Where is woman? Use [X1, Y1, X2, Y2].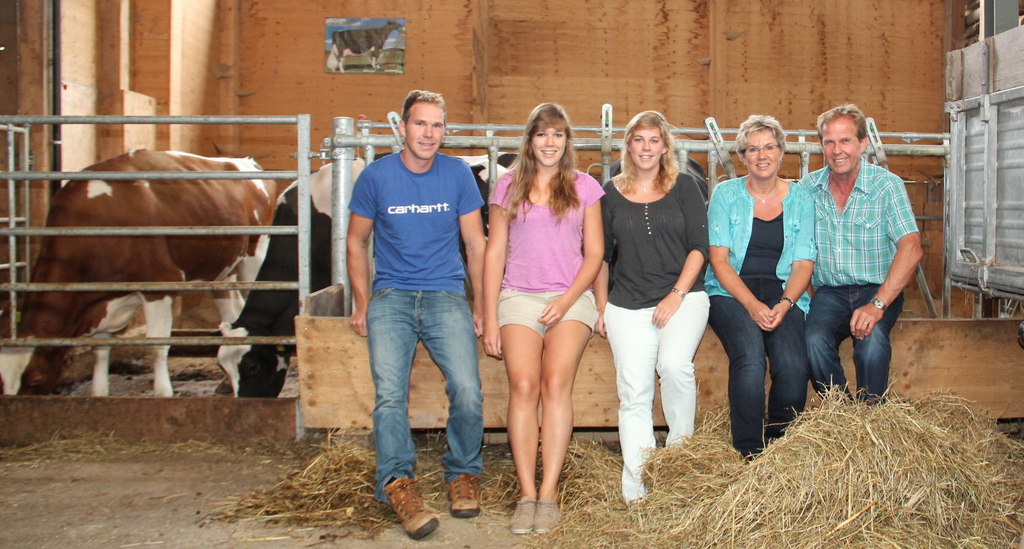
[699, 111, 818, 456].
